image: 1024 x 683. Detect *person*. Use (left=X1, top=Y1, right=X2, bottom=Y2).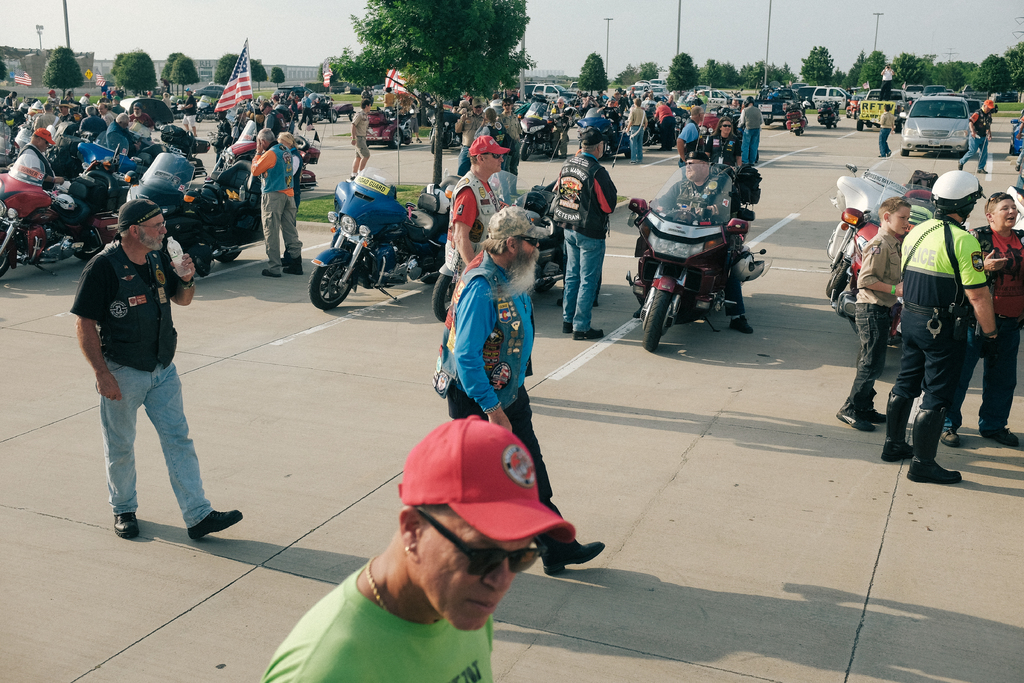
(left=816, top=192, right=910, bottom=439).
